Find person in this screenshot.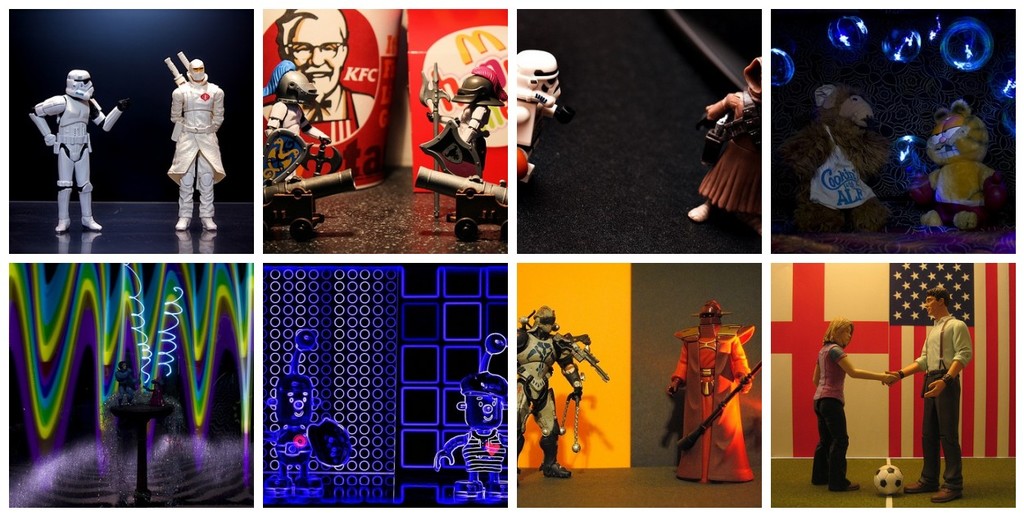
The bounding box for person is {"left": 884, "top": 290, "right": 971, "bottom": 505}.
